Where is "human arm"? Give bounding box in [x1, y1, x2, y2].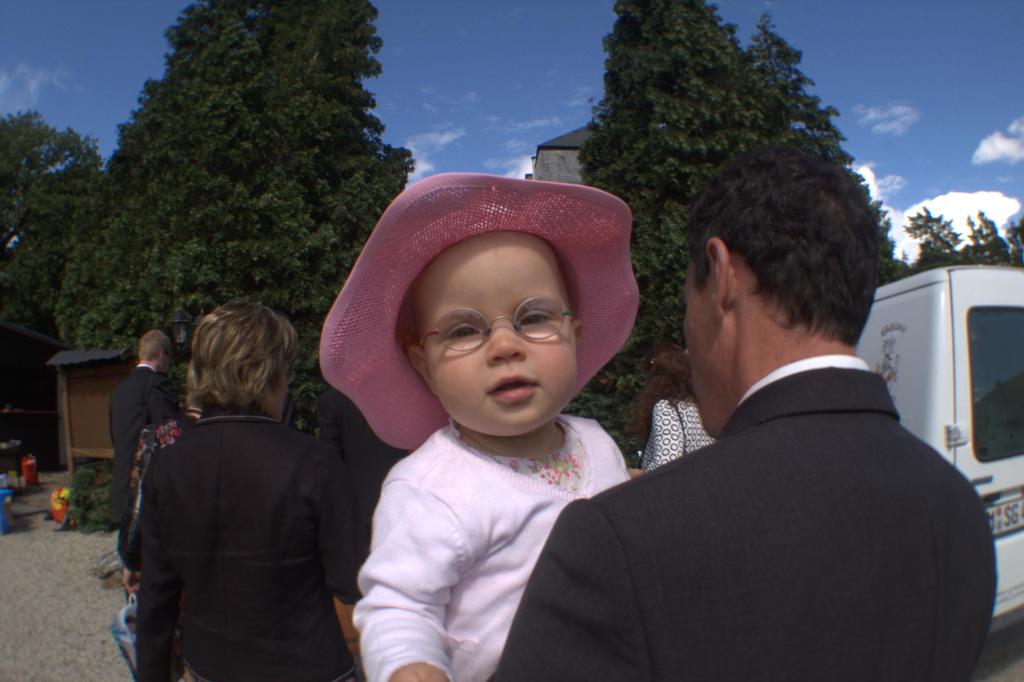
[340, 451, 456, 667].
